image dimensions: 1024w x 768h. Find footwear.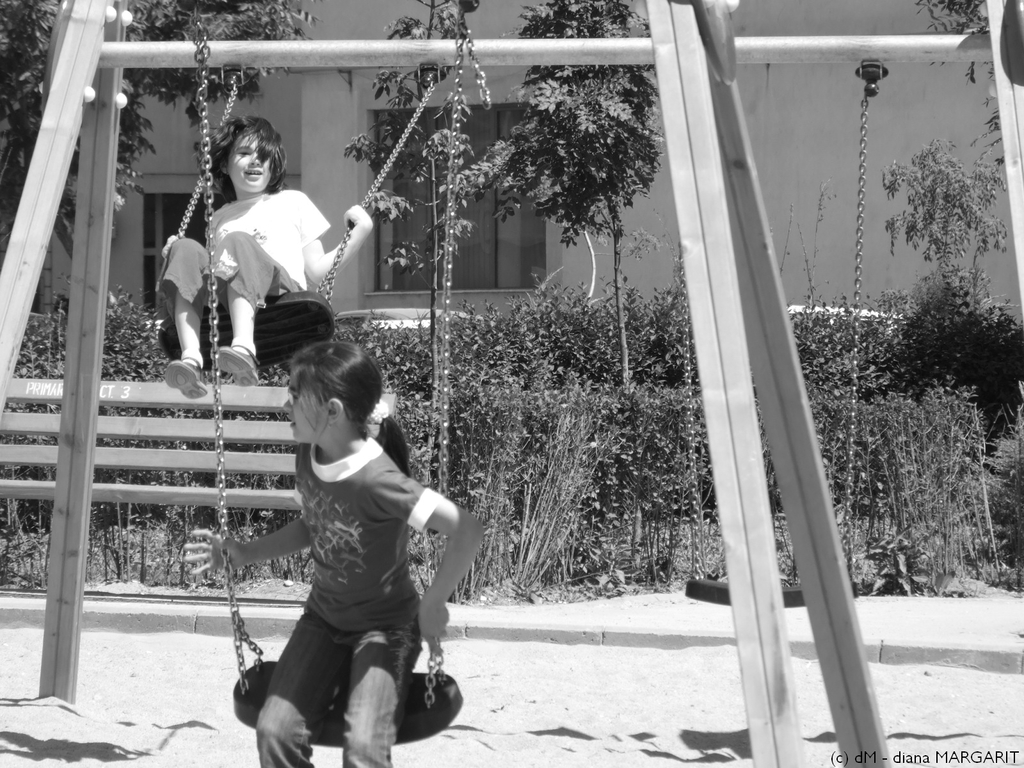
box(165, 357, 206, 399).
